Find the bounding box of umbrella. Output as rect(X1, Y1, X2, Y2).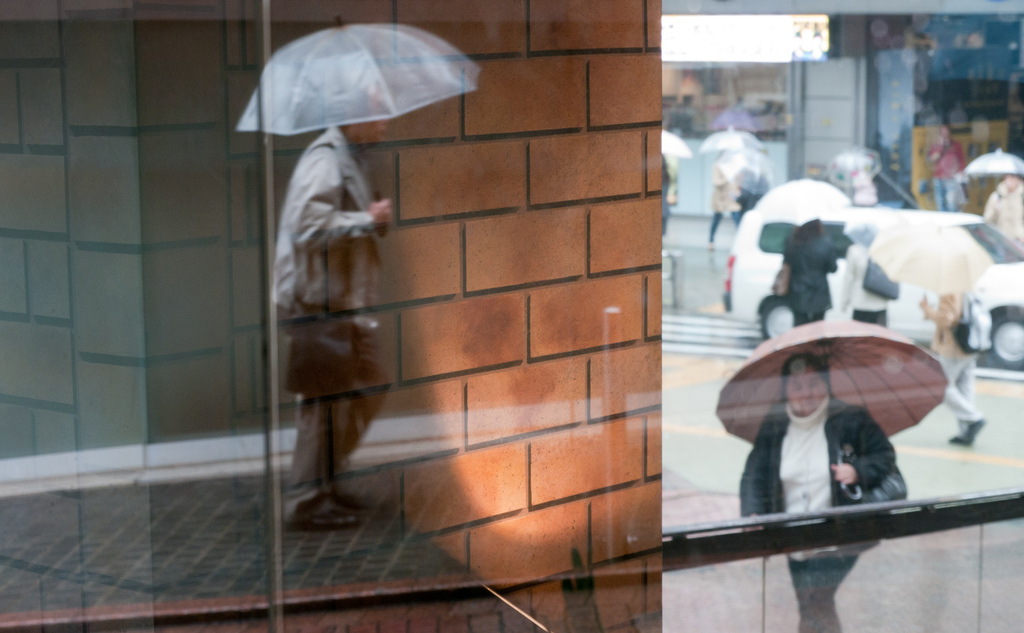
rect(872, 226, 991, 306).
